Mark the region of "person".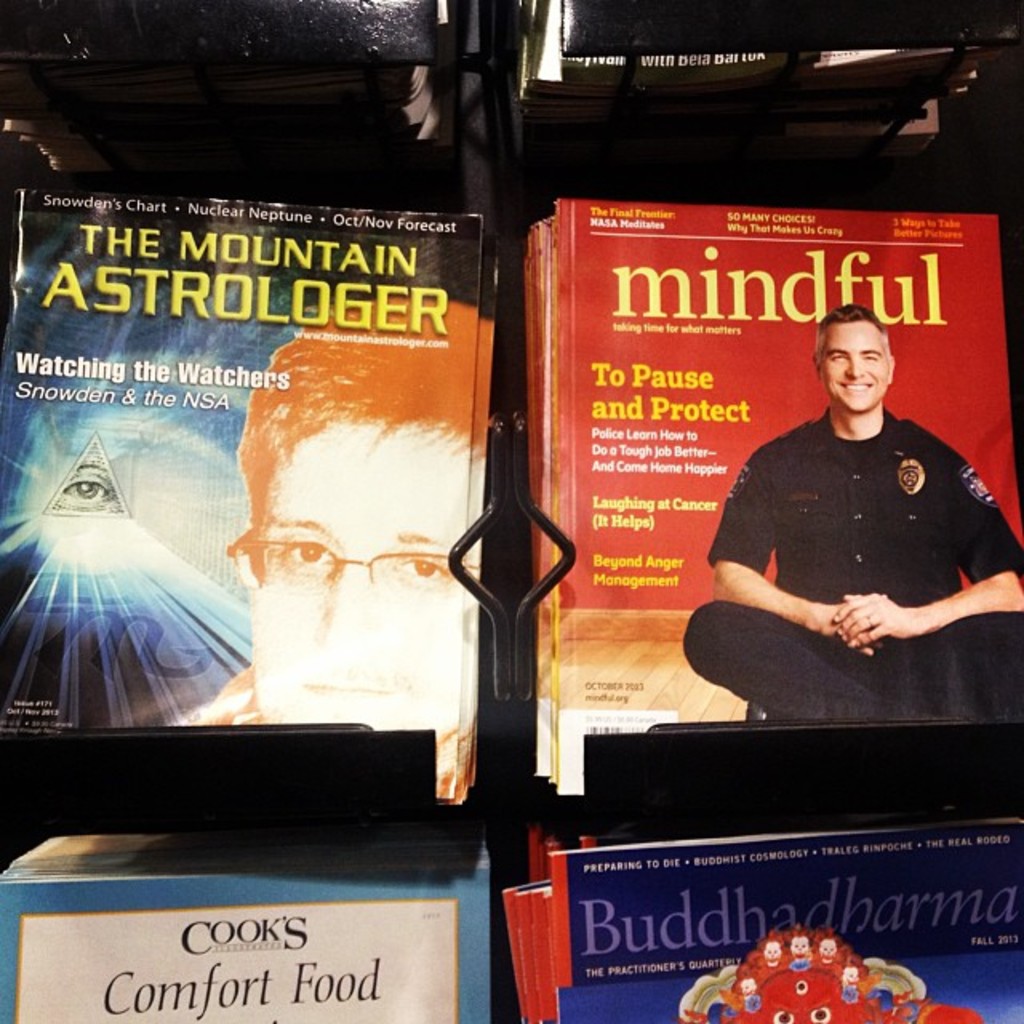
Region: bbox=[682, 301, 1022, 722].
